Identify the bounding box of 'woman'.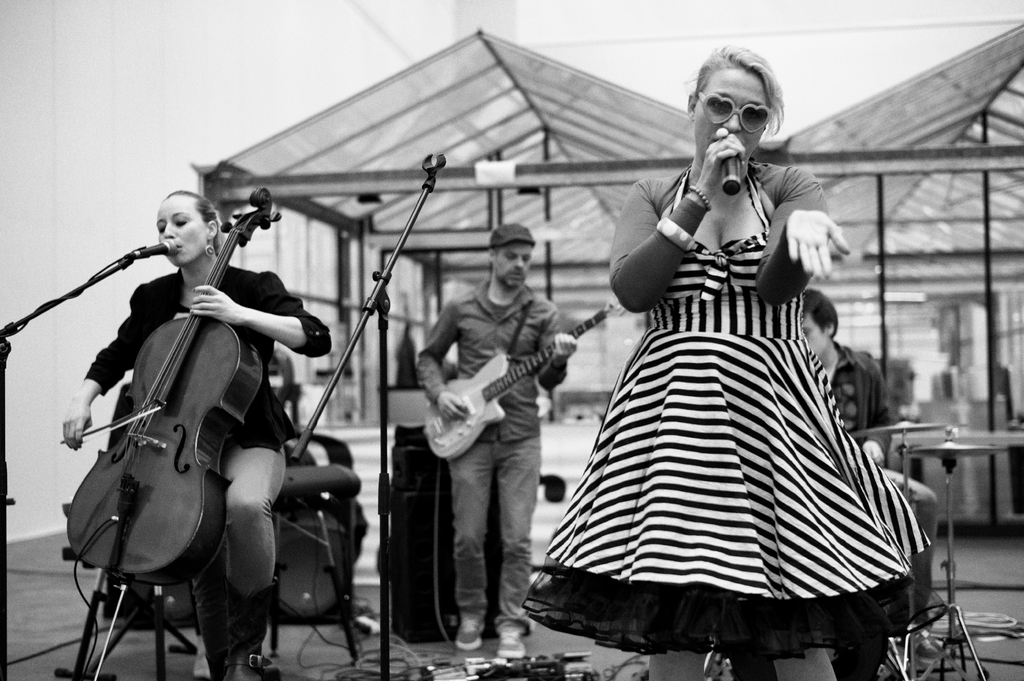
527:65:918:656.
